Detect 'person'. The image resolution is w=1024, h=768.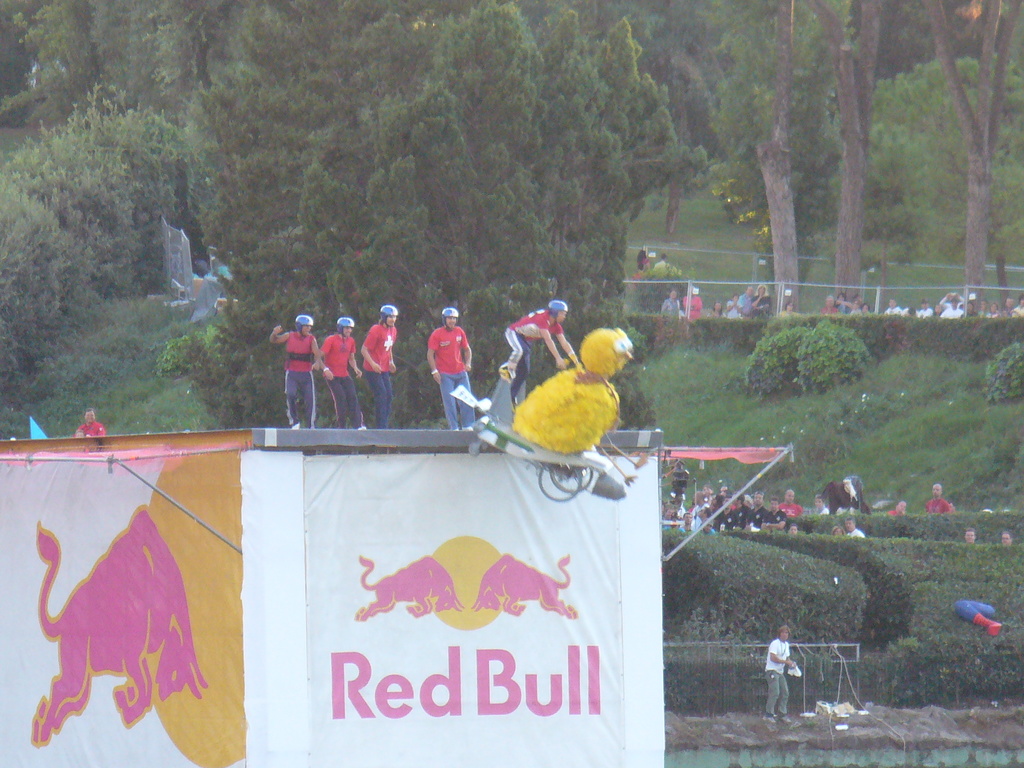
x1=963 y1=527 x2=979 y2=544.
